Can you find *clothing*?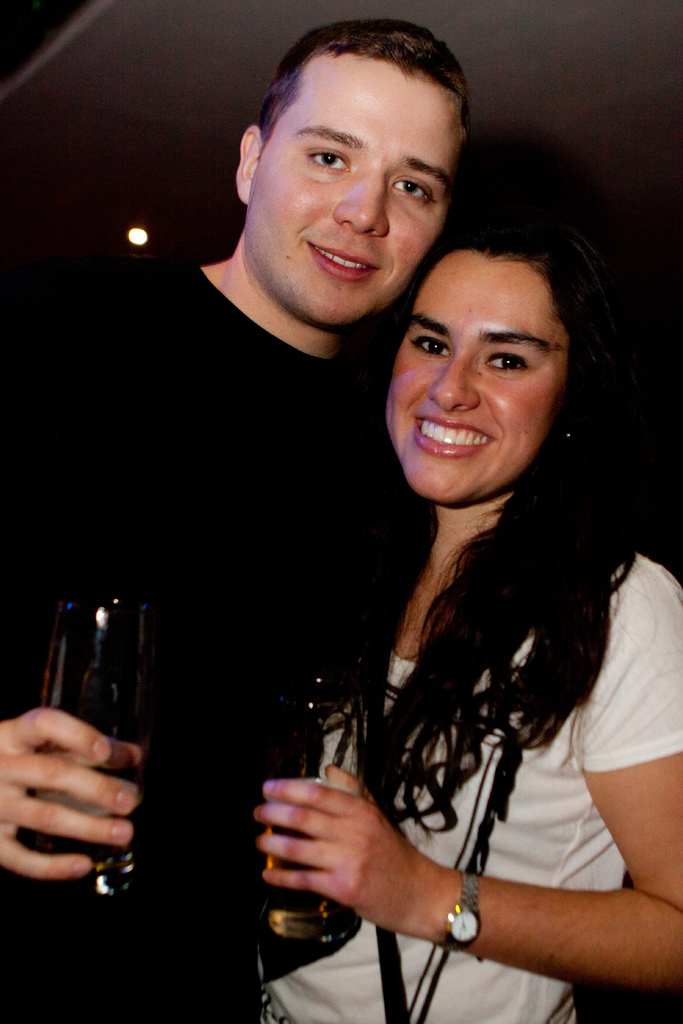
Yes, bounding box: 207,351,658,1008.
